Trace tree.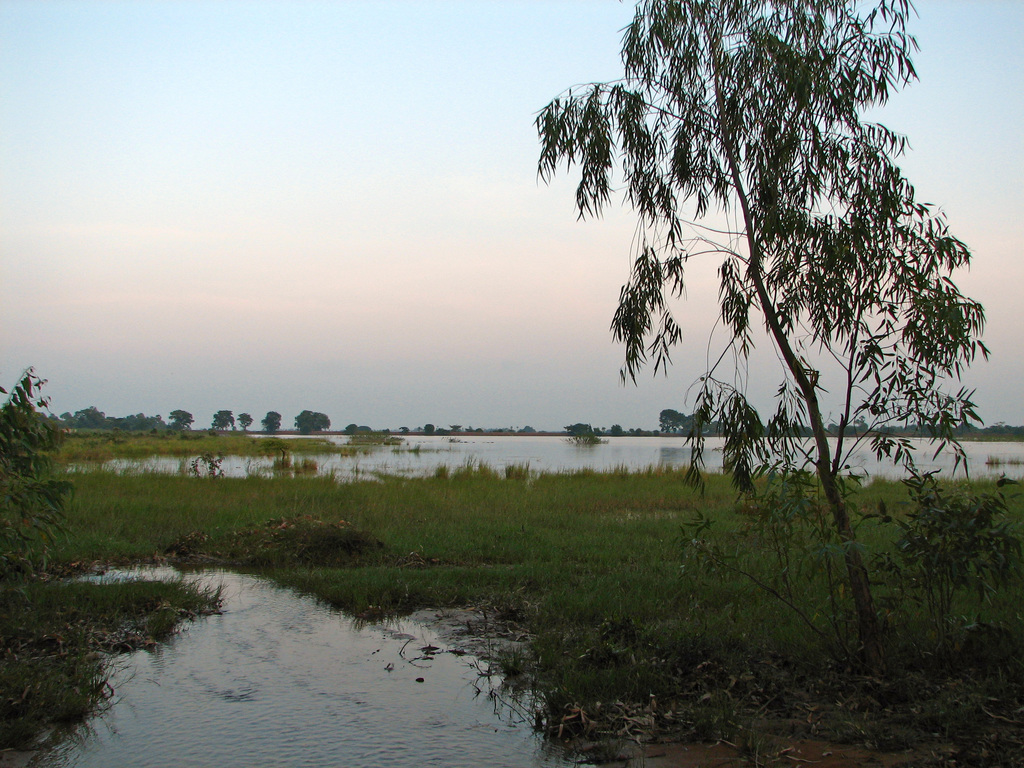
Traced to box(237, 408, 255, 434).
